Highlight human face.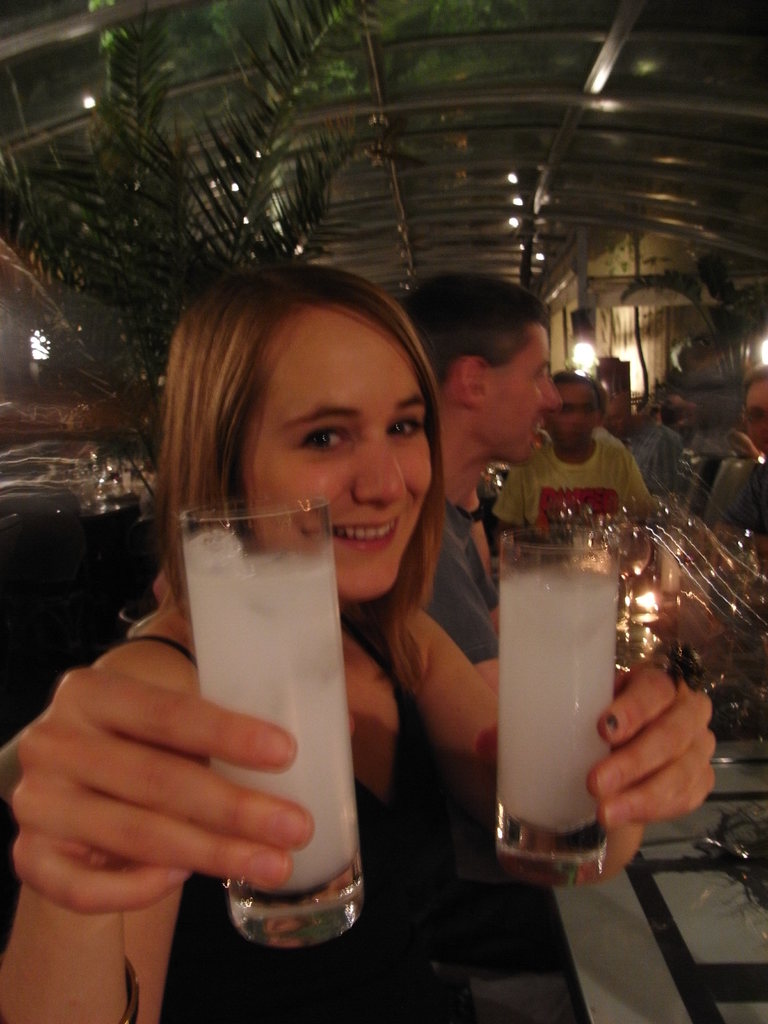
Highlighted region: (552, 381, 593, 454).
